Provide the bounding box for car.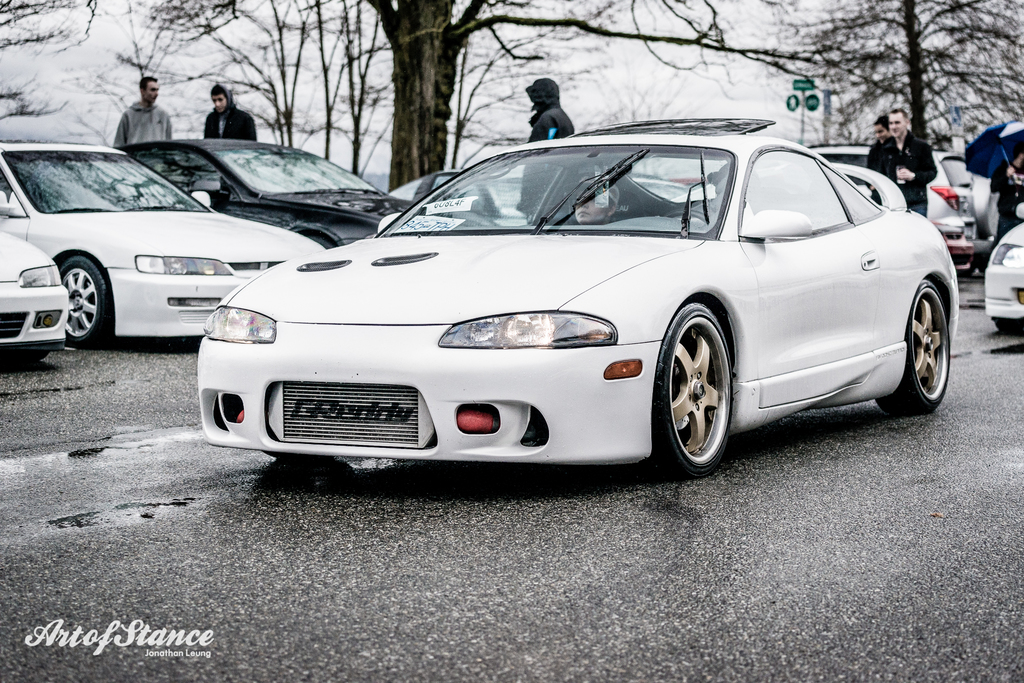
<region>125, 135, 415, 240</region>.
